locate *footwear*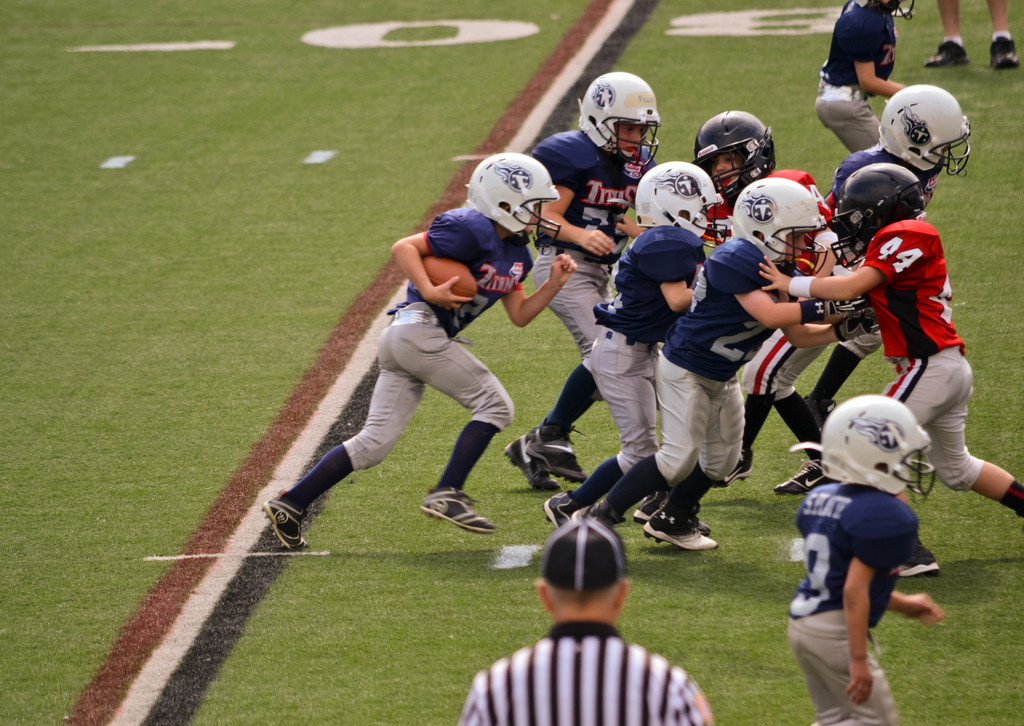
(x1=635, y1=499, x2=710, y2=538)
